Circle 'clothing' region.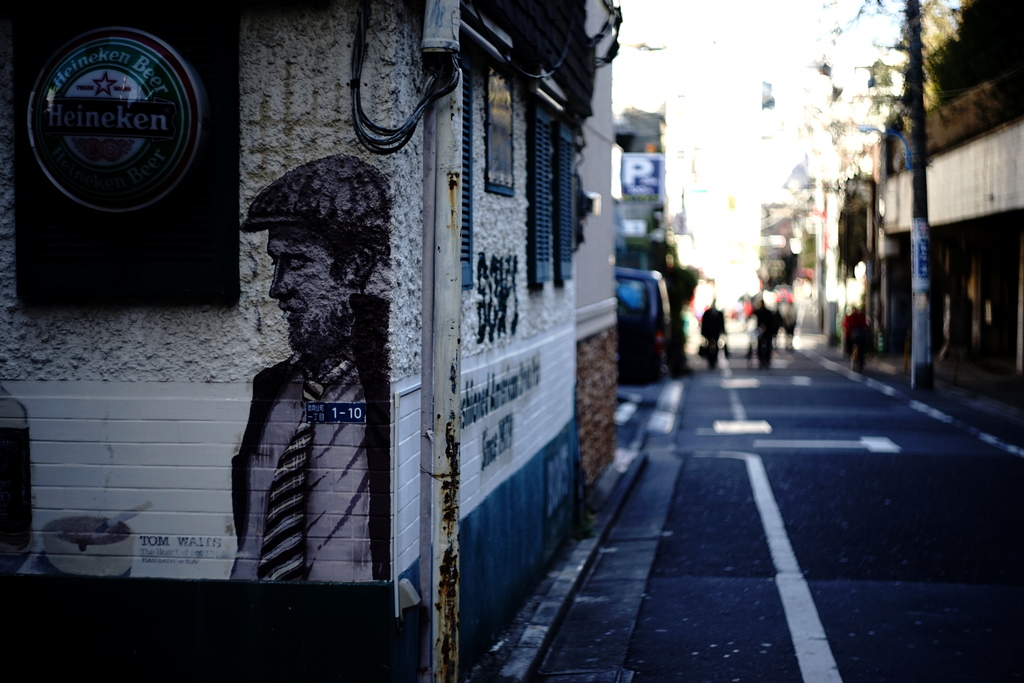
Region: region(224, 288, 390, 582).
